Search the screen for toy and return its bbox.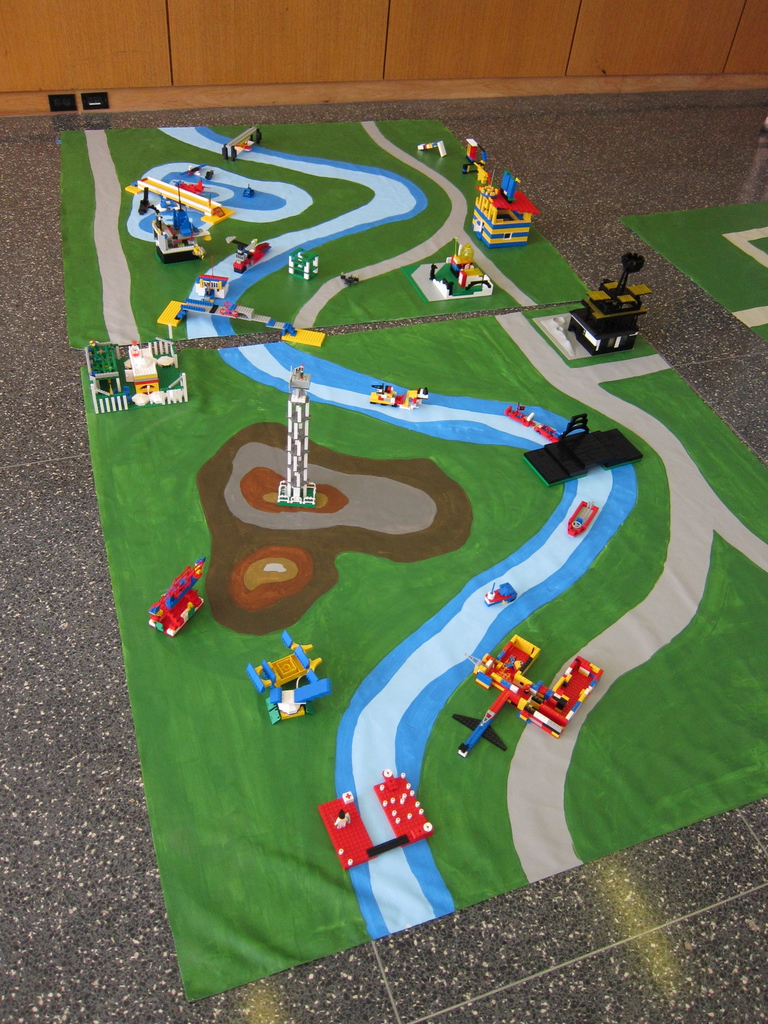
Found: bbox(445, 636, 588, 755).
